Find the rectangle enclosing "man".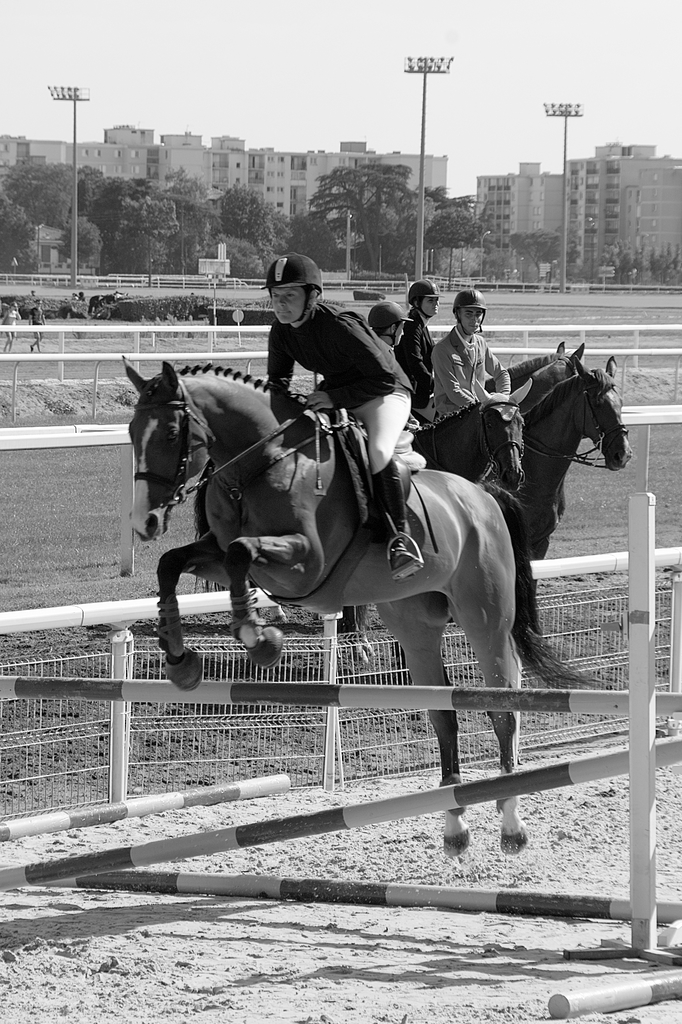
24, 296, 47, 353.
